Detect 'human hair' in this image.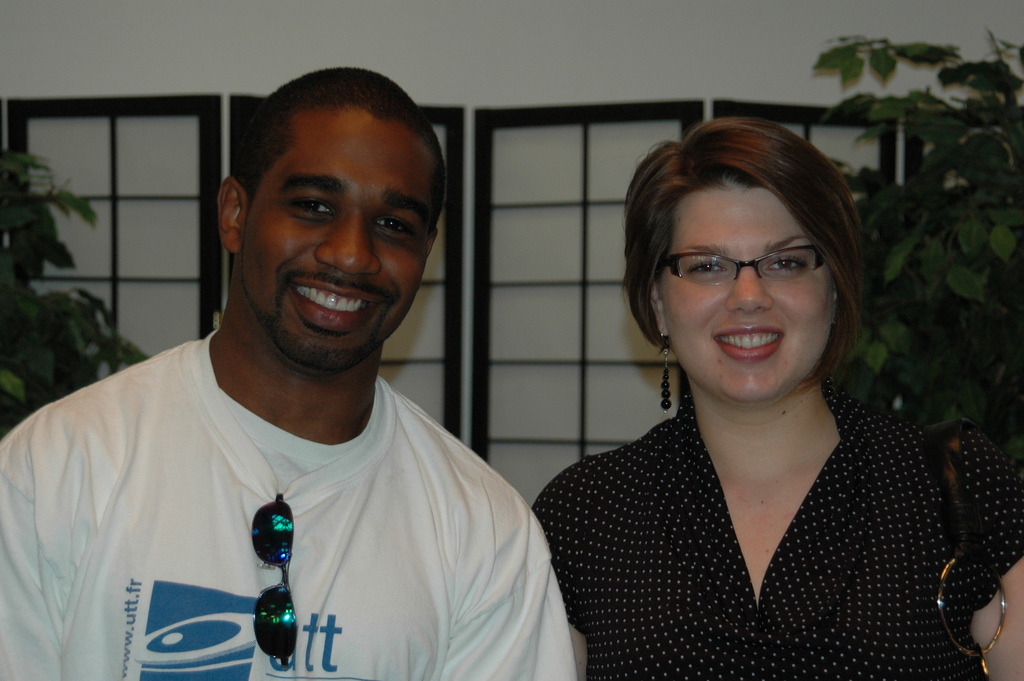
Detection: locate(211, 50, 448, 205).
